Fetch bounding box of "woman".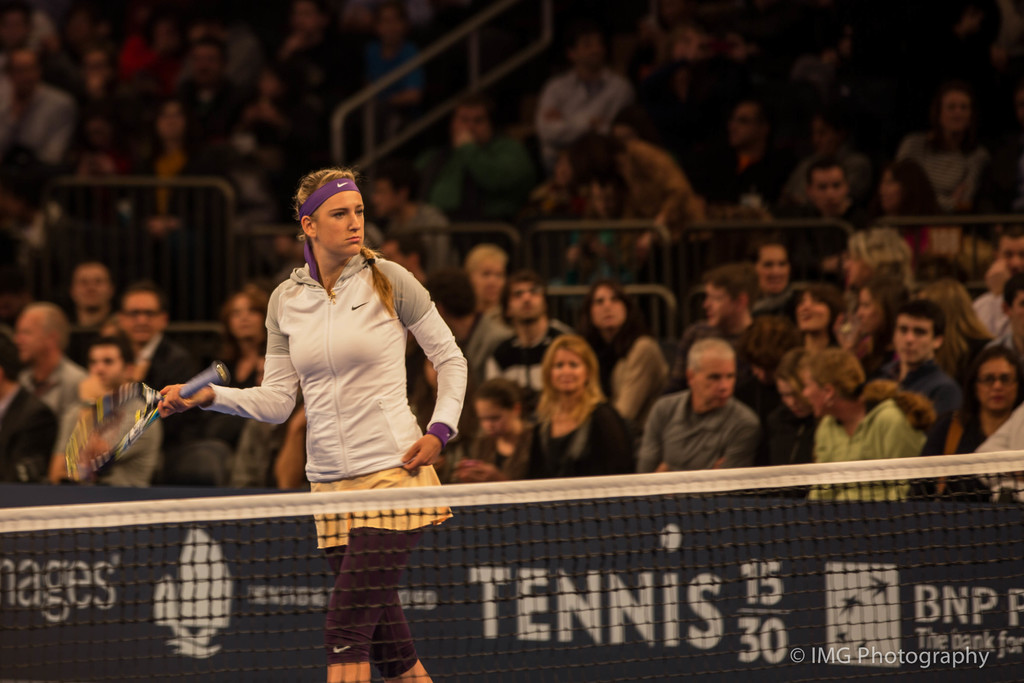
Bbox: detection(840, 279, 899, 394).
